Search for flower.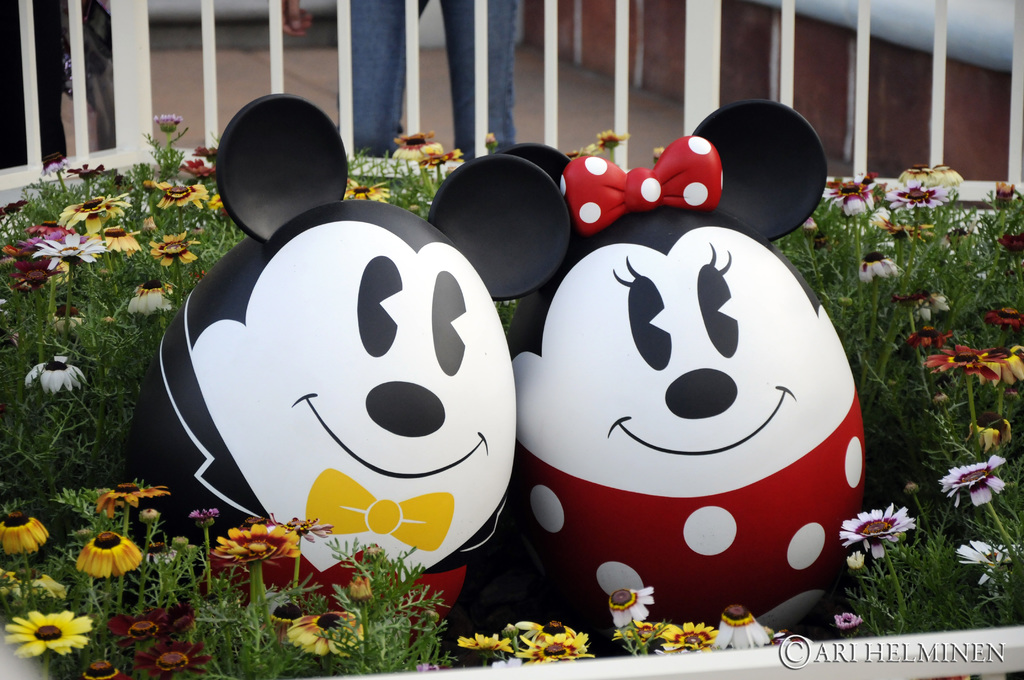
Found at [836, 505, 915, 562].
